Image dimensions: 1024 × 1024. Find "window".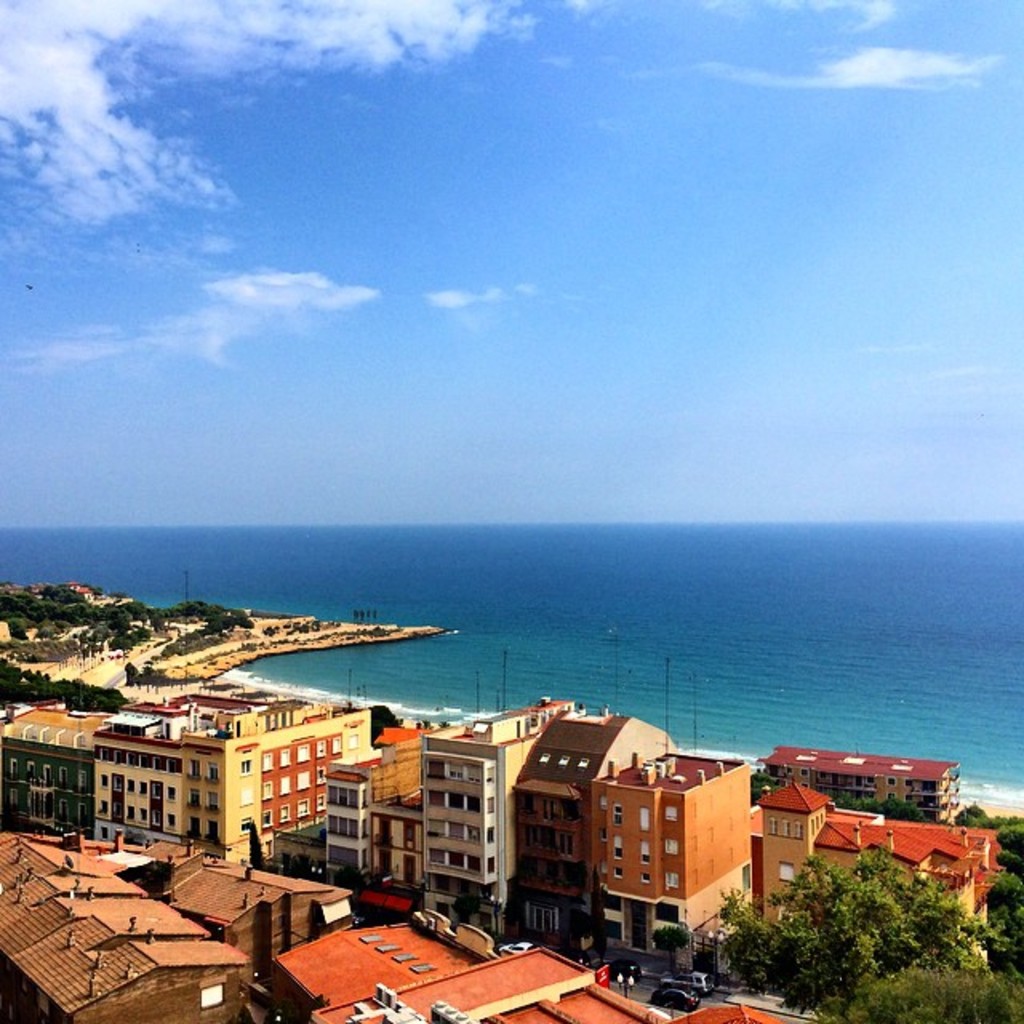
bbox=(275, 779, 294, 794).
